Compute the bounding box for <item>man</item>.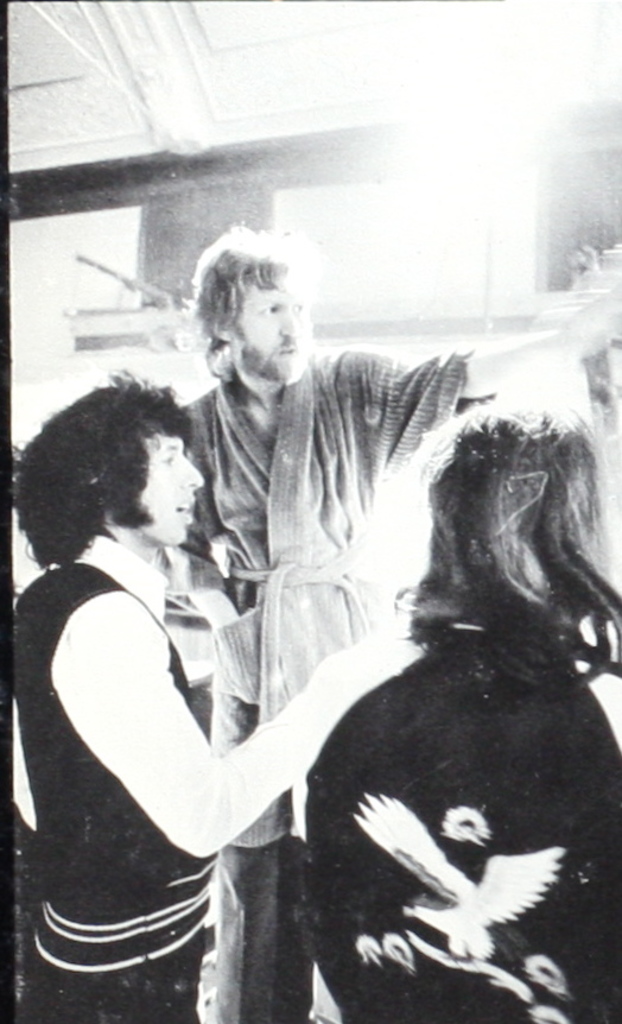
detection(11, 366, 438, 1023).
